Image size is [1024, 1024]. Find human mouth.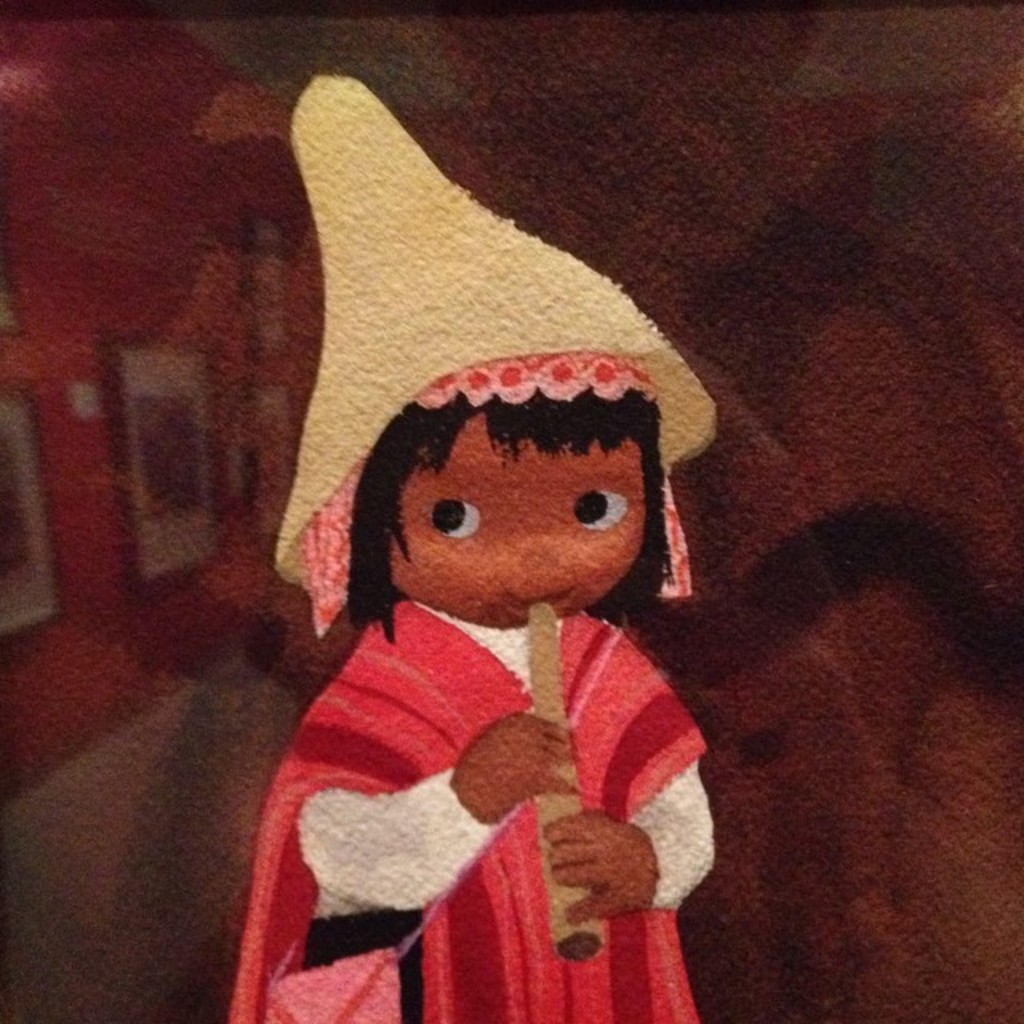
[509, 584, 570, 613].
